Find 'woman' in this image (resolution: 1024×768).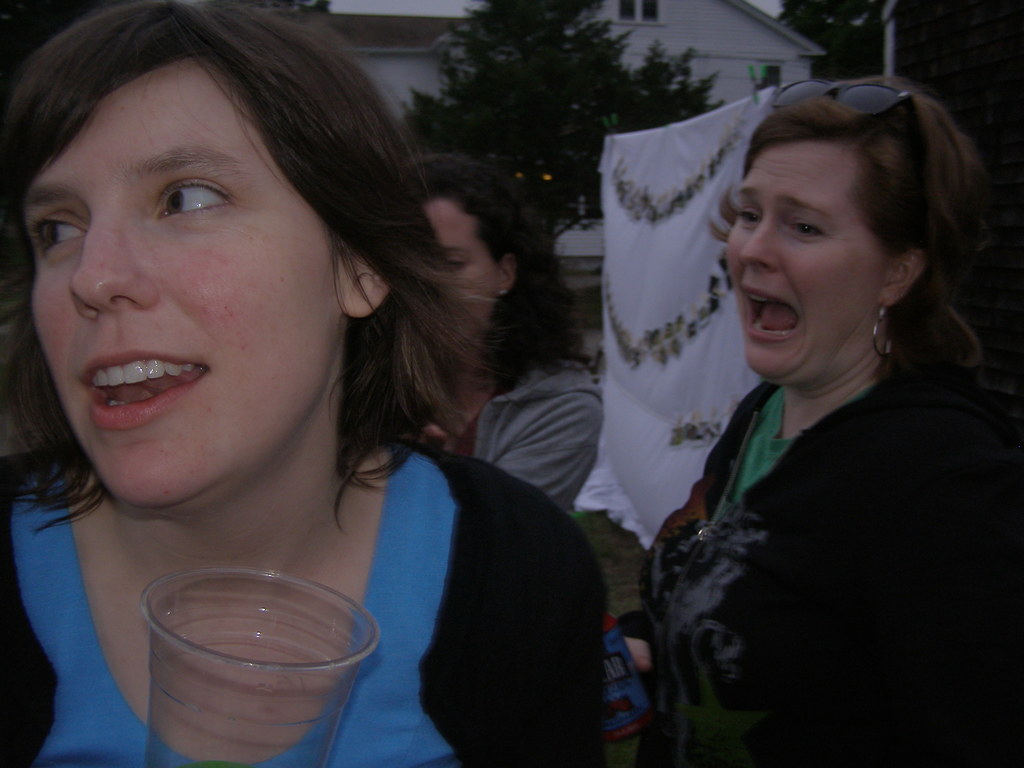
{"x1": 390, "y1": 140, "x2": 614, "y2": 518}.
